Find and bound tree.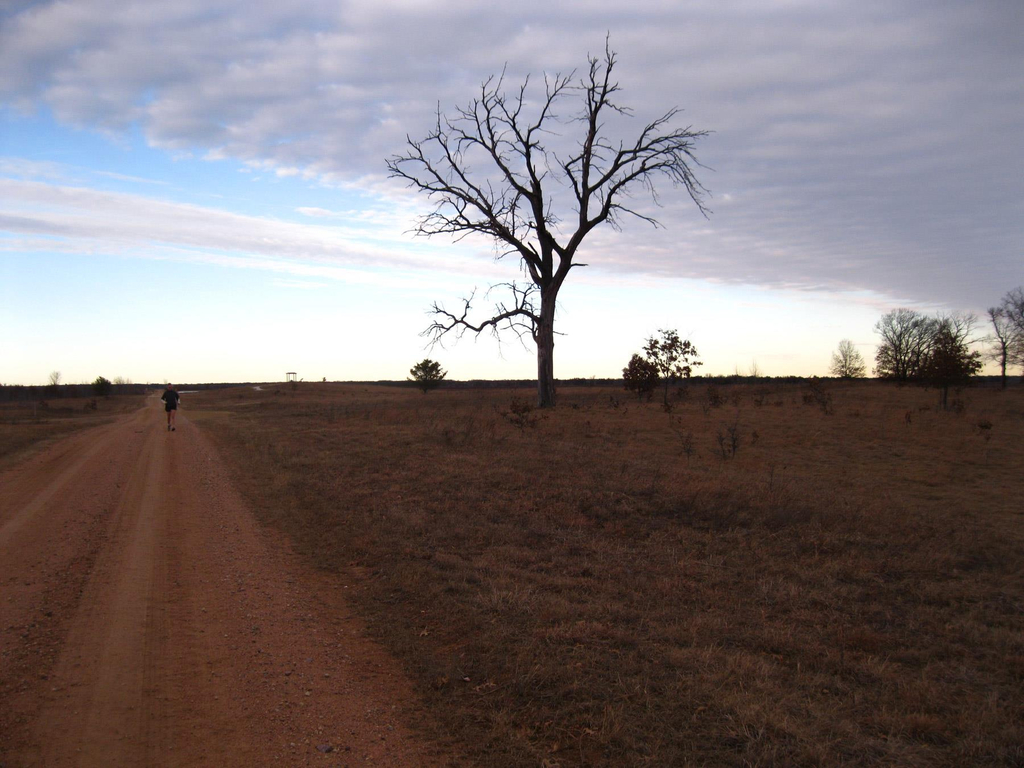
Bound: 875,306,984,408.
